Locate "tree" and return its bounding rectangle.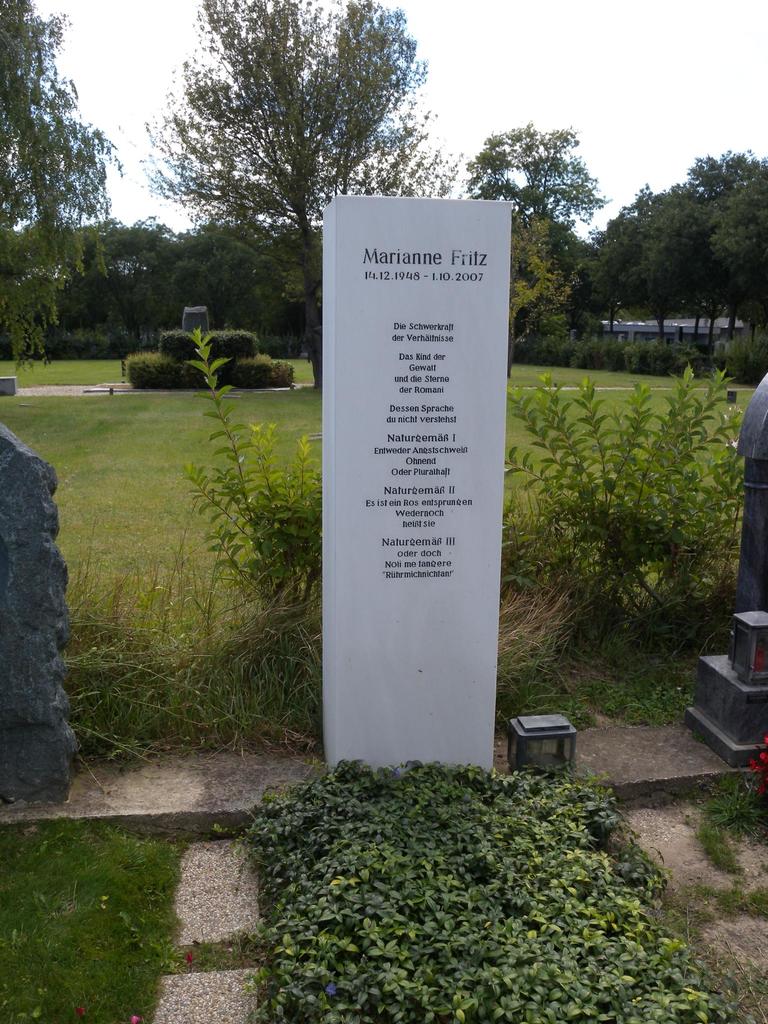
BBox(0, 0, 127, 376).
